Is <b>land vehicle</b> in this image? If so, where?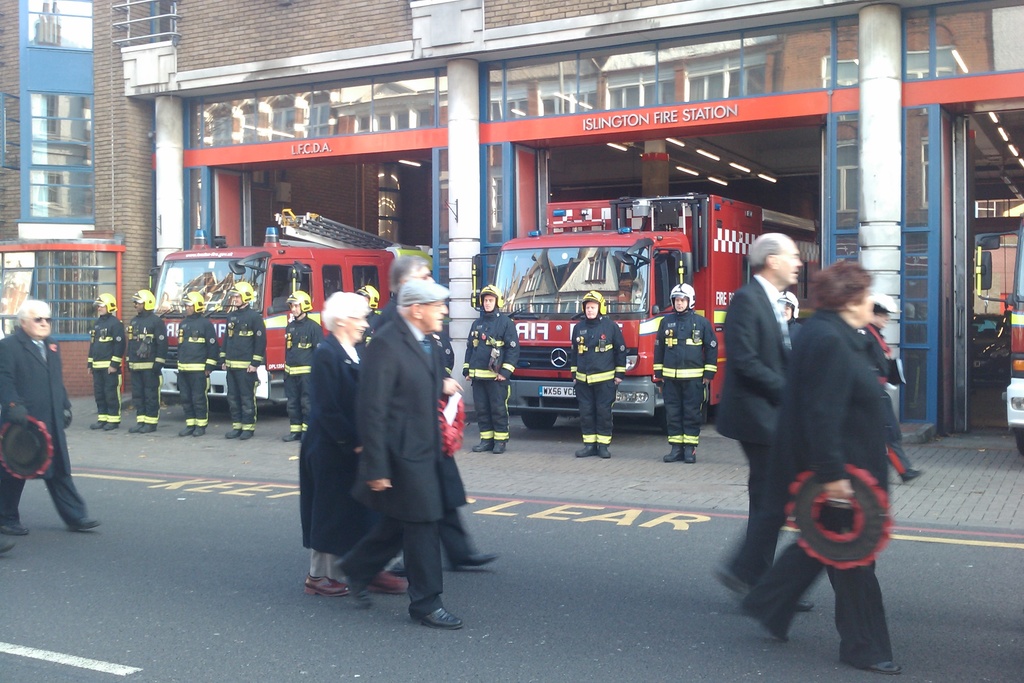
Yes, at [1001, 217, 1023, 465].
